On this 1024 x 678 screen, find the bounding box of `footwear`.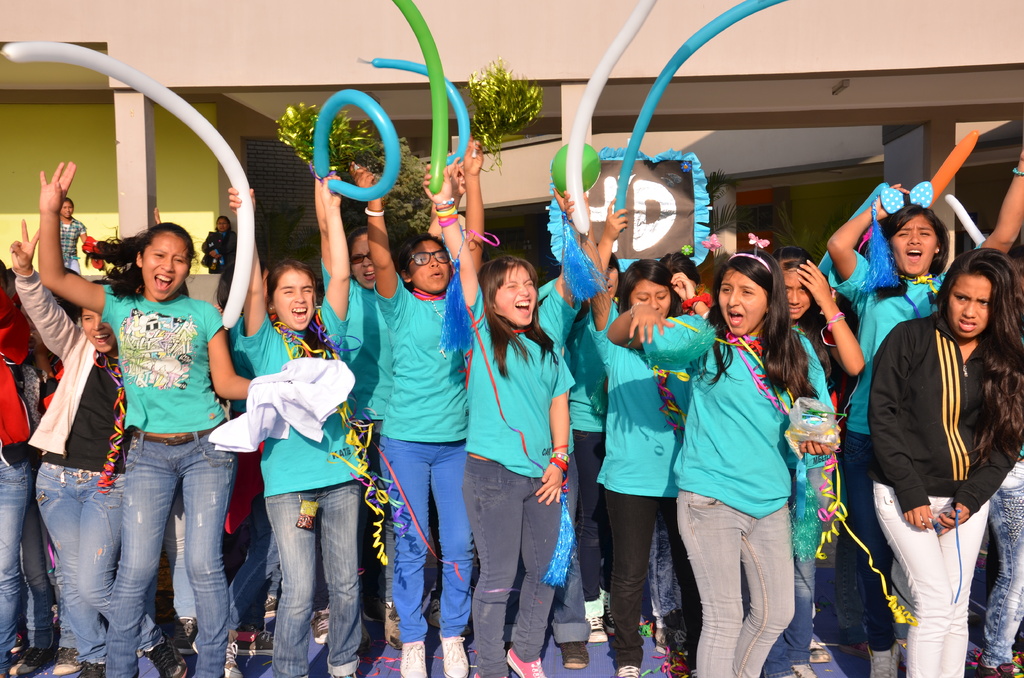
Bounding box: {"x1": 620, "y1": 663, "x2": 637, "y2": 677}.
